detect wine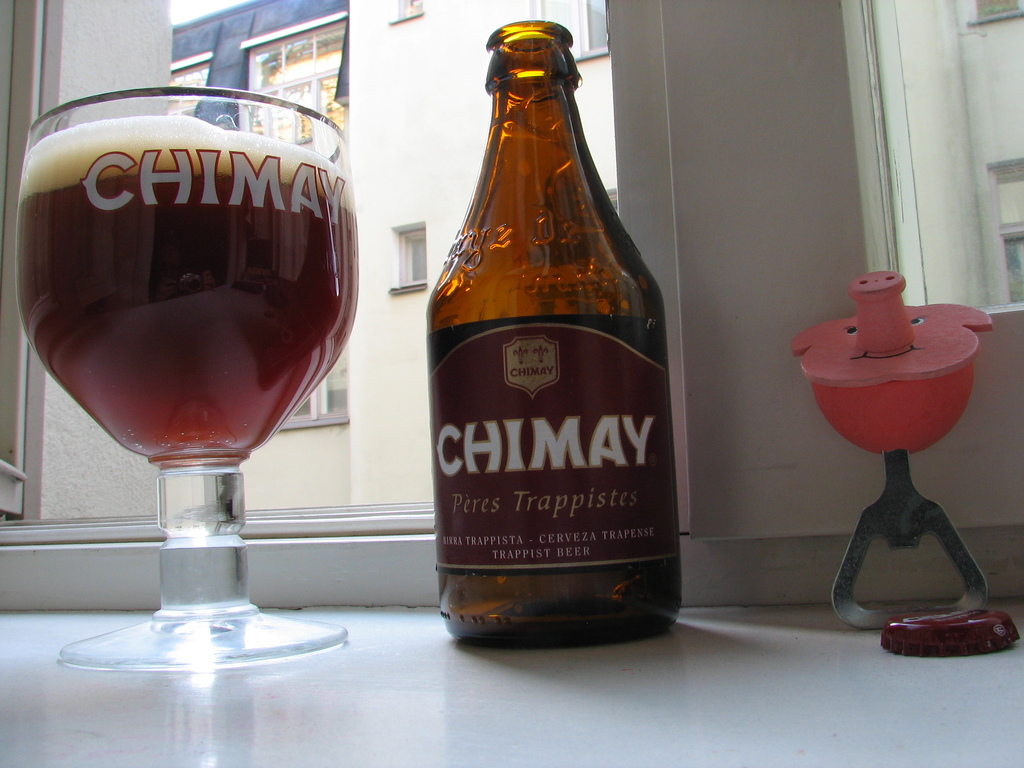
420, 26, 684, 650
